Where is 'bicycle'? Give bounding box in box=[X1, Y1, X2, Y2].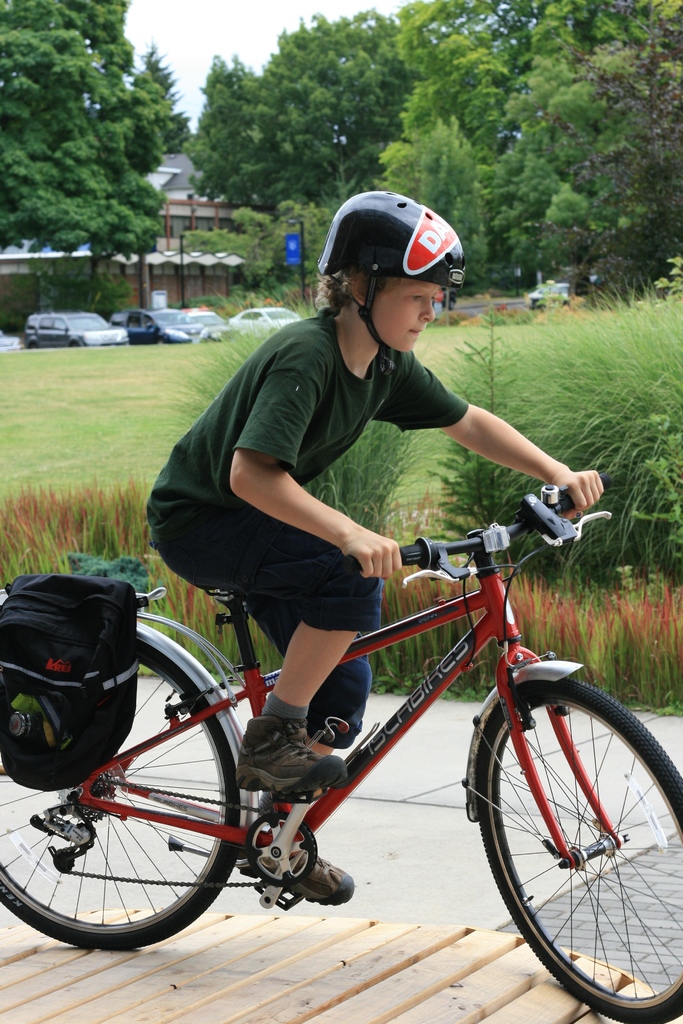
box=[19, 474, 682, 987].
